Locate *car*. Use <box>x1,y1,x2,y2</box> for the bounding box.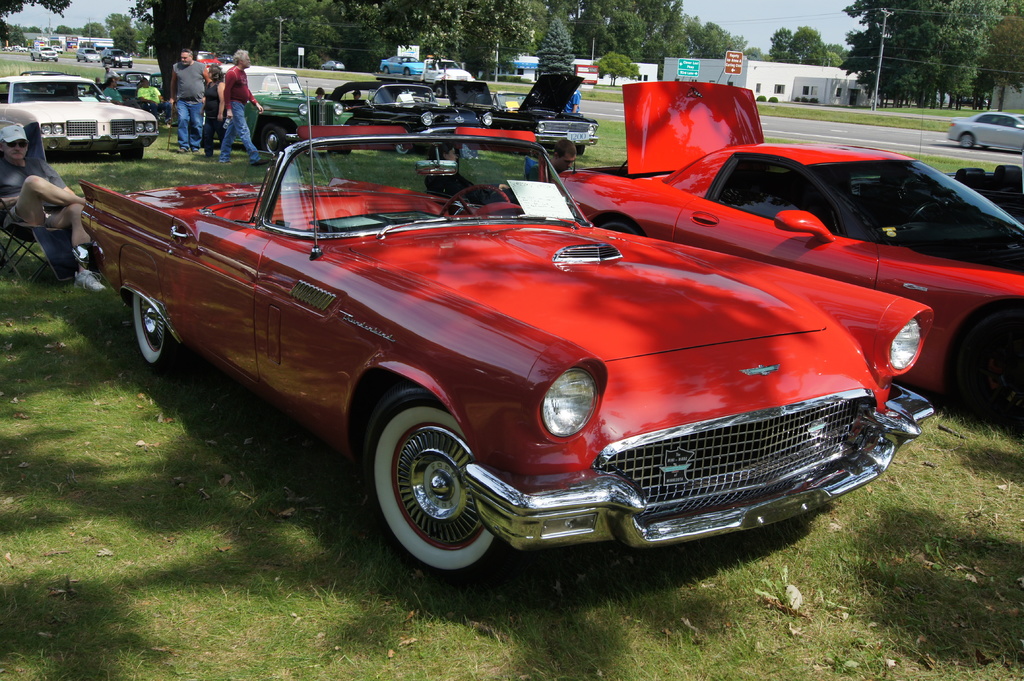
<box>554,77,1023,428</box>.
